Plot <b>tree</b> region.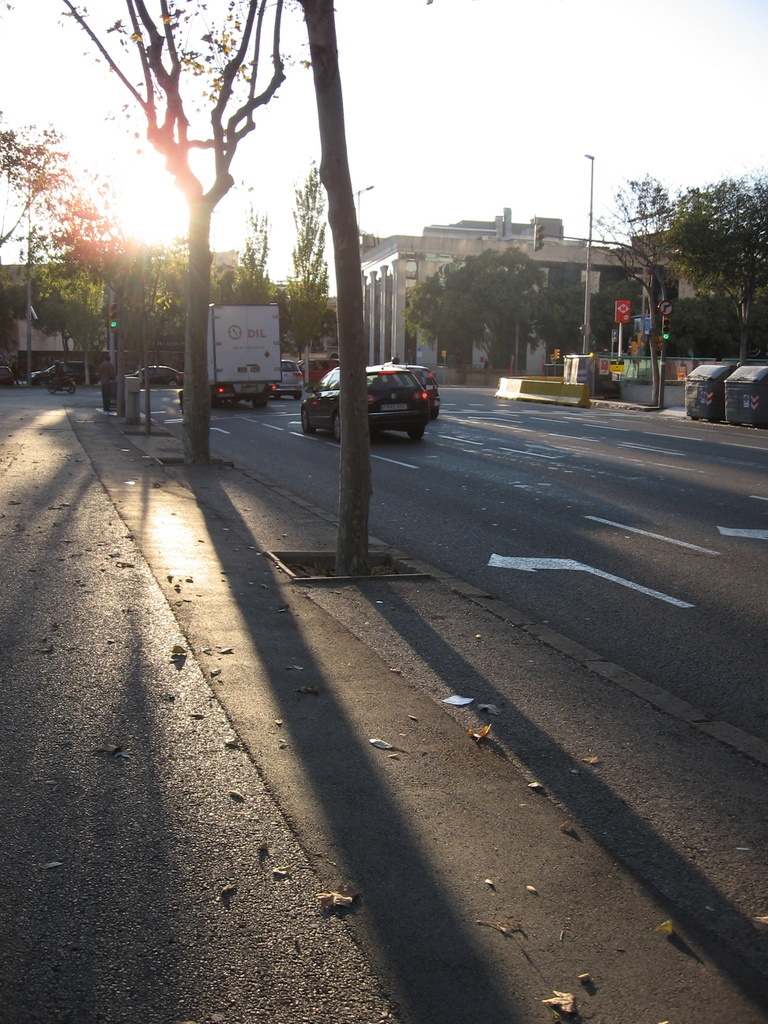
Plotted at [left=61, top=0, right=309, bottom=478].
